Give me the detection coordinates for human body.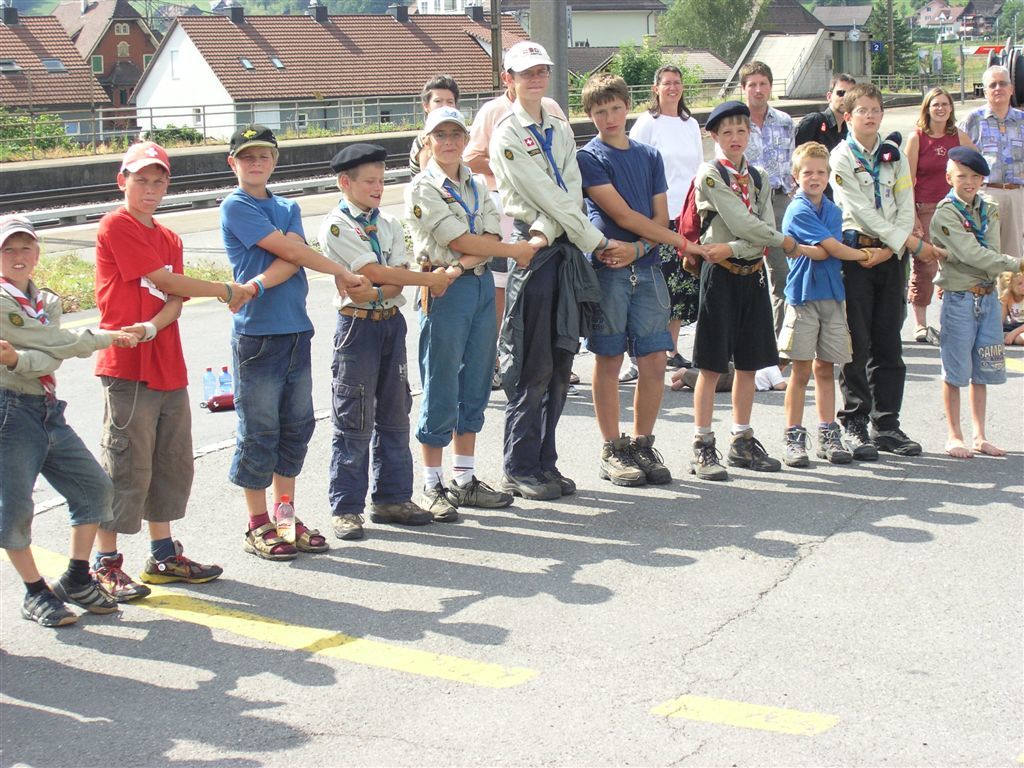
region(695, 103, 797, 485).
